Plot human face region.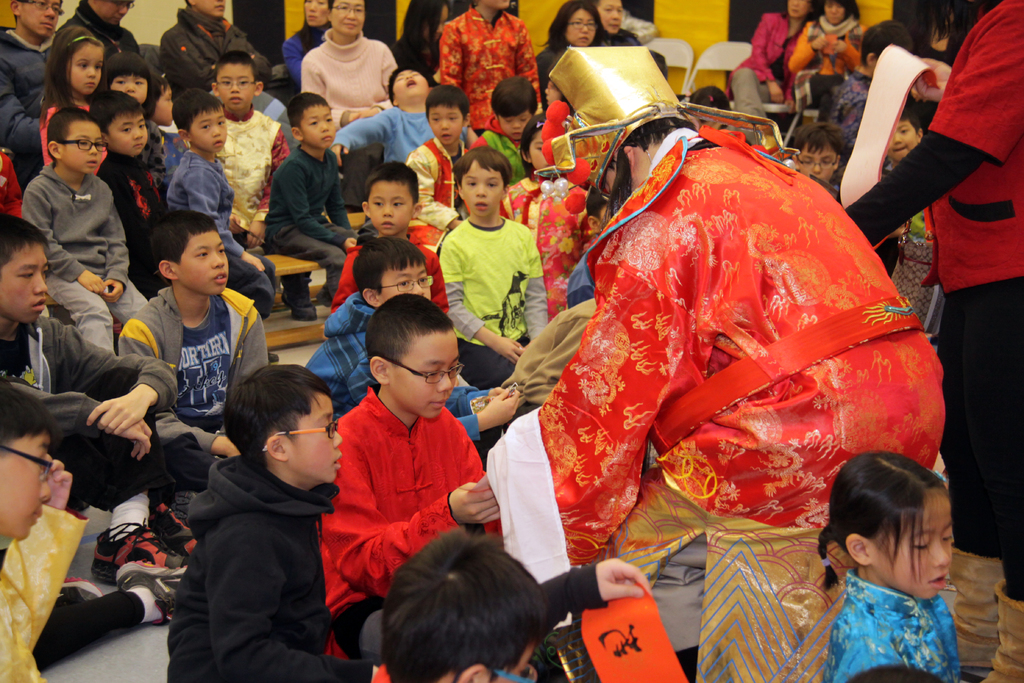
Plotted at x1=602 y1=1 x2=623 y2=31.
